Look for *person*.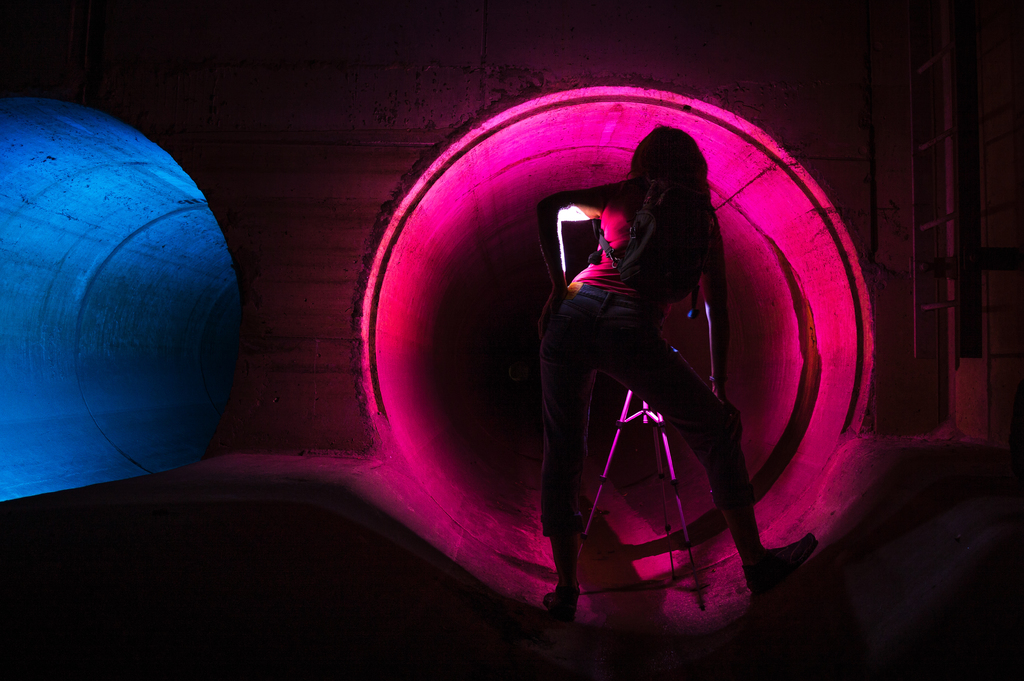
Found: [524,135,760,633].
